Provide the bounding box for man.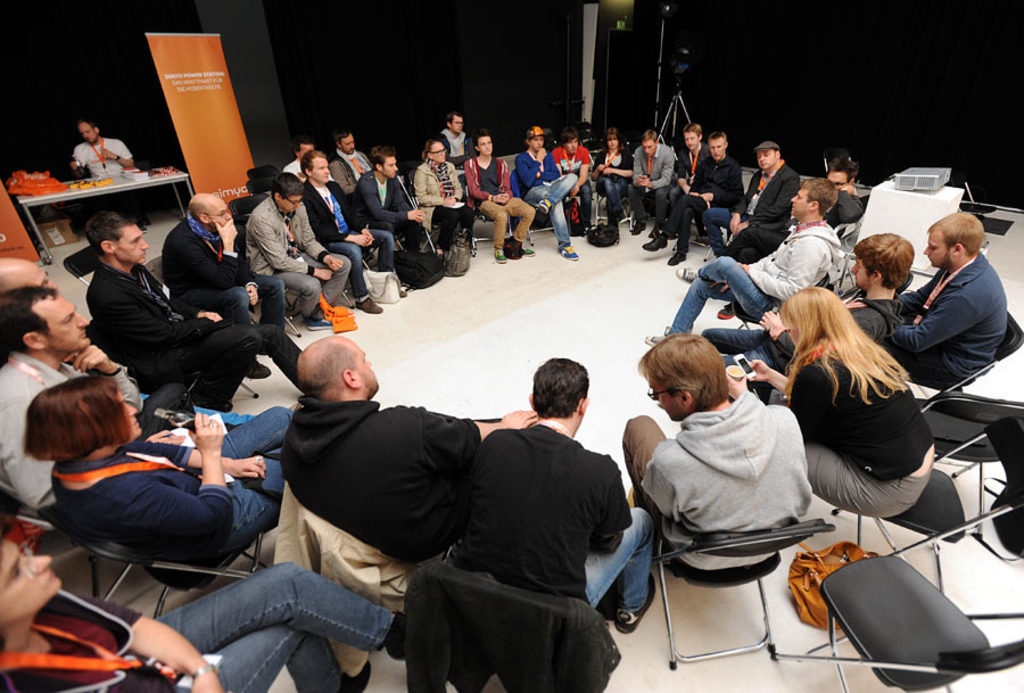
(x1=551, y1=133, x2=591, y2=234).
